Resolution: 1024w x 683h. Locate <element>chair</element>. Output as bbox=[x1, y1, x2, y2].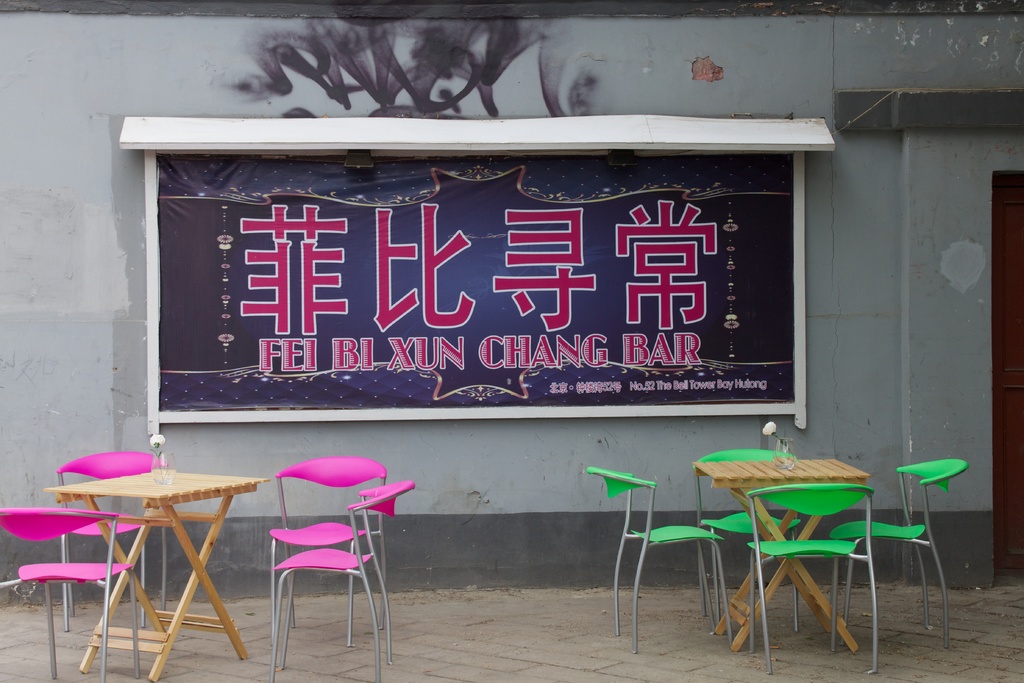
bbox=[748, 482, 879, 676].
